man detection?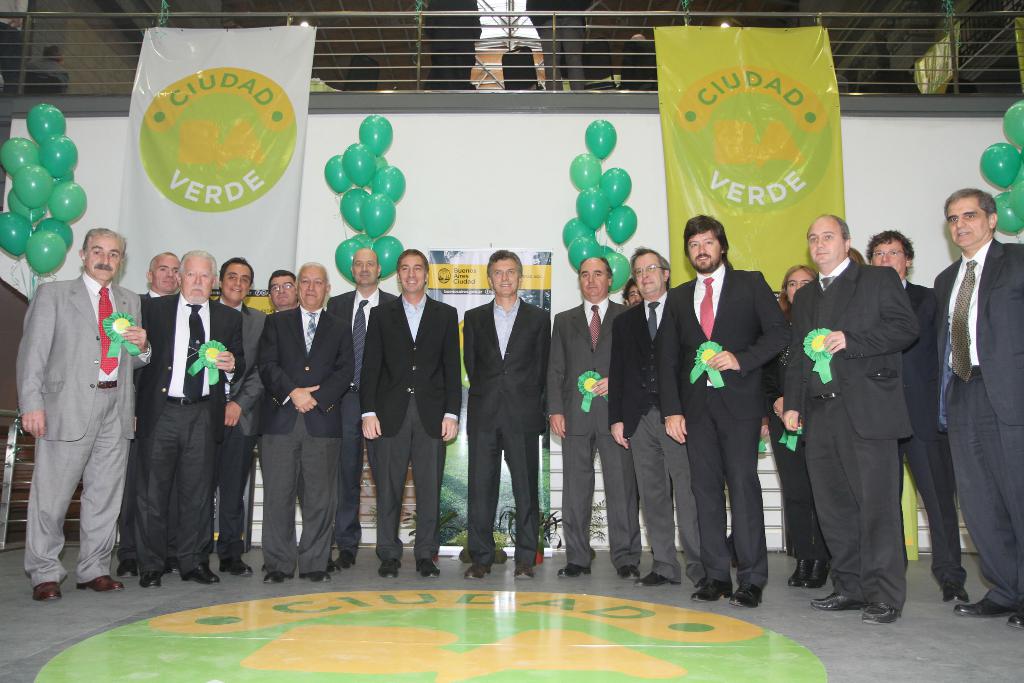
crop(263, 265, 355, 583)
